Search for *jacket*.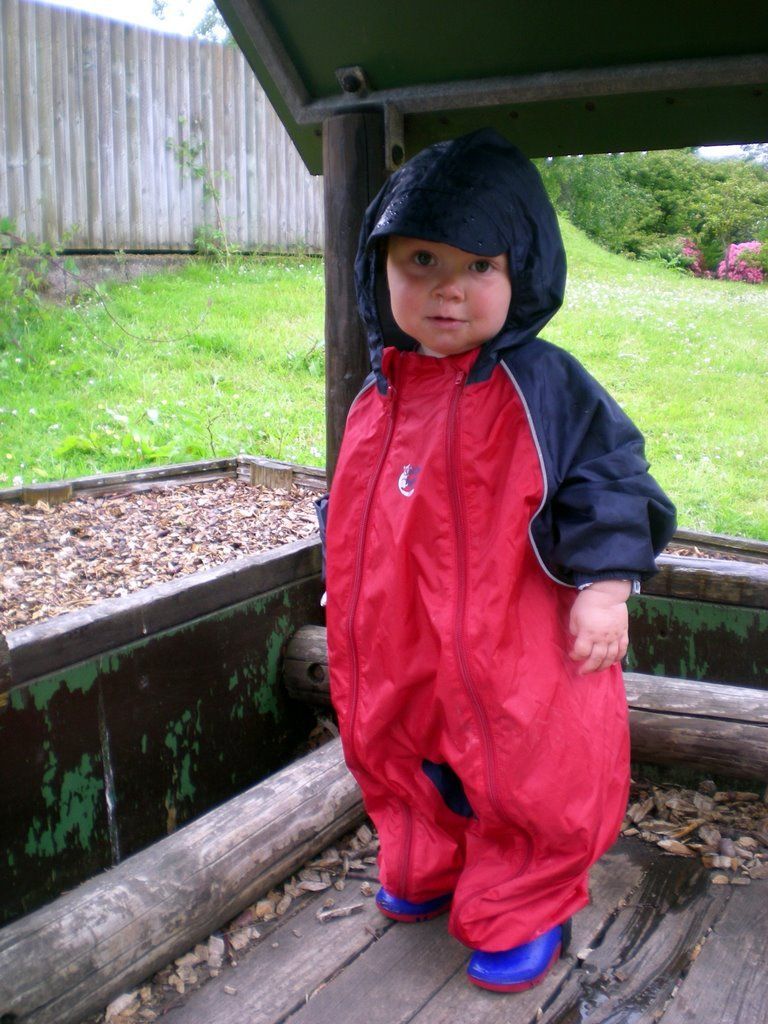
Found at [x1=303, y1=128, x2=679, y2=596].
